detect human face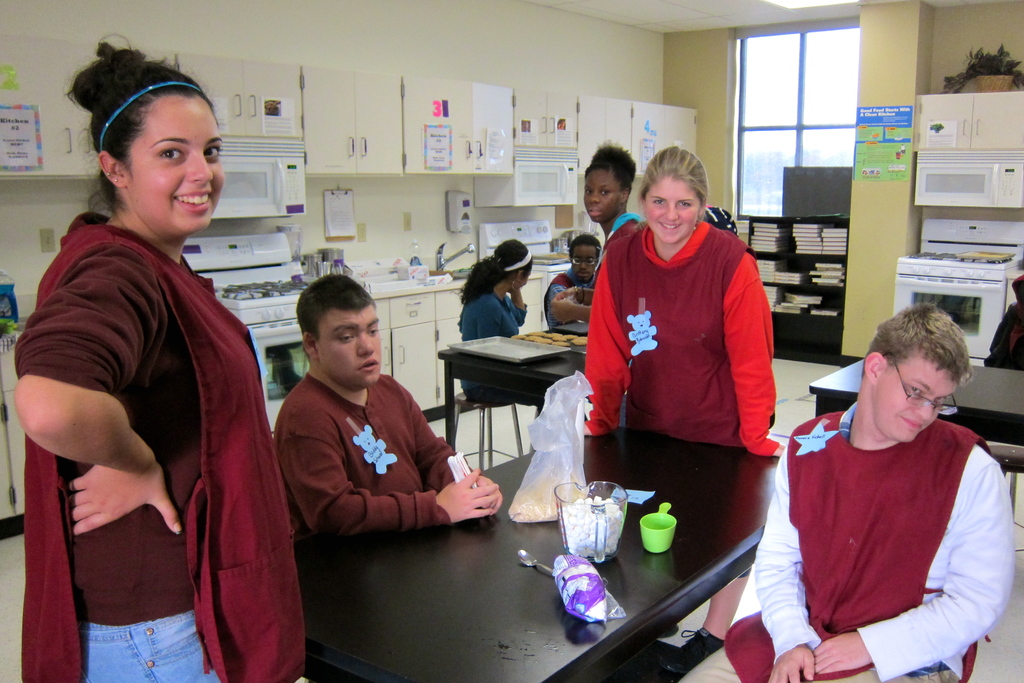
detection(582, 167, 625, 230)
